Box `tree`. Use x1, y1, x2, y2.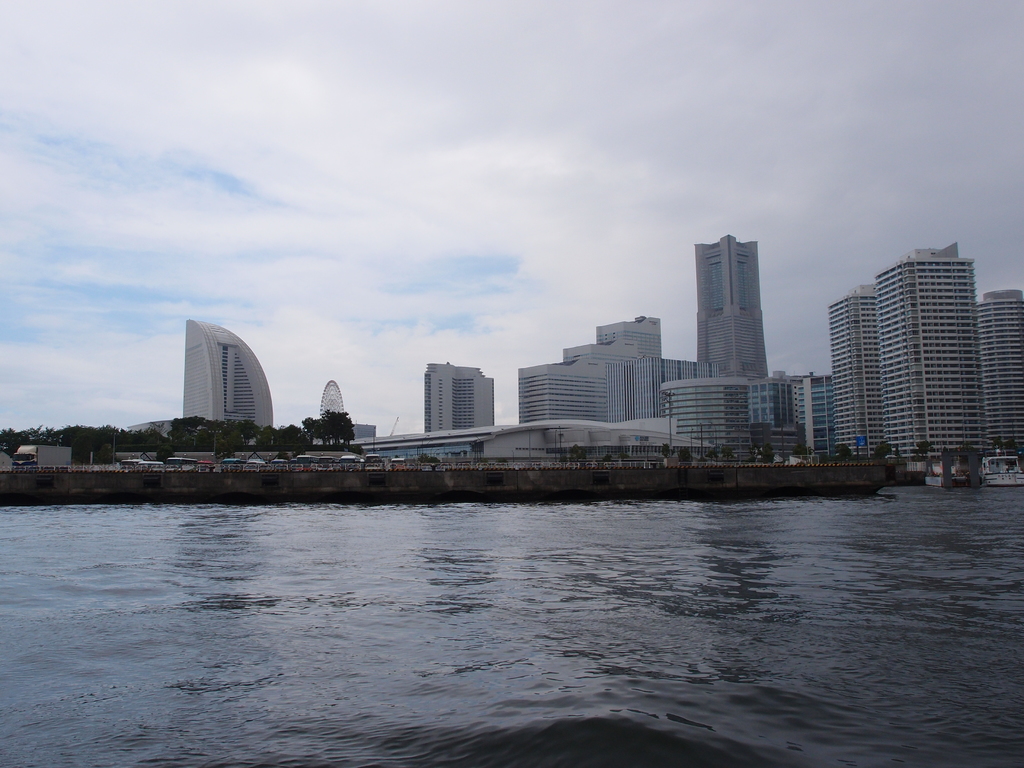
758, 448, 772, 458.
